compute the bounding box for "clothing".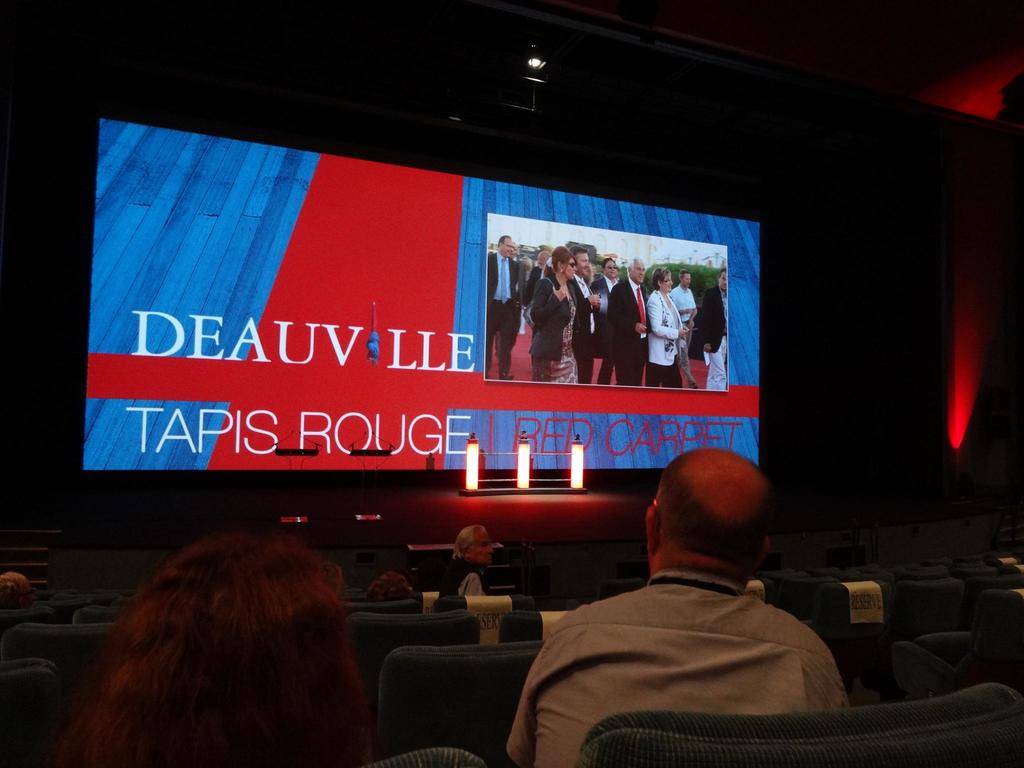
526 276 575 378.
